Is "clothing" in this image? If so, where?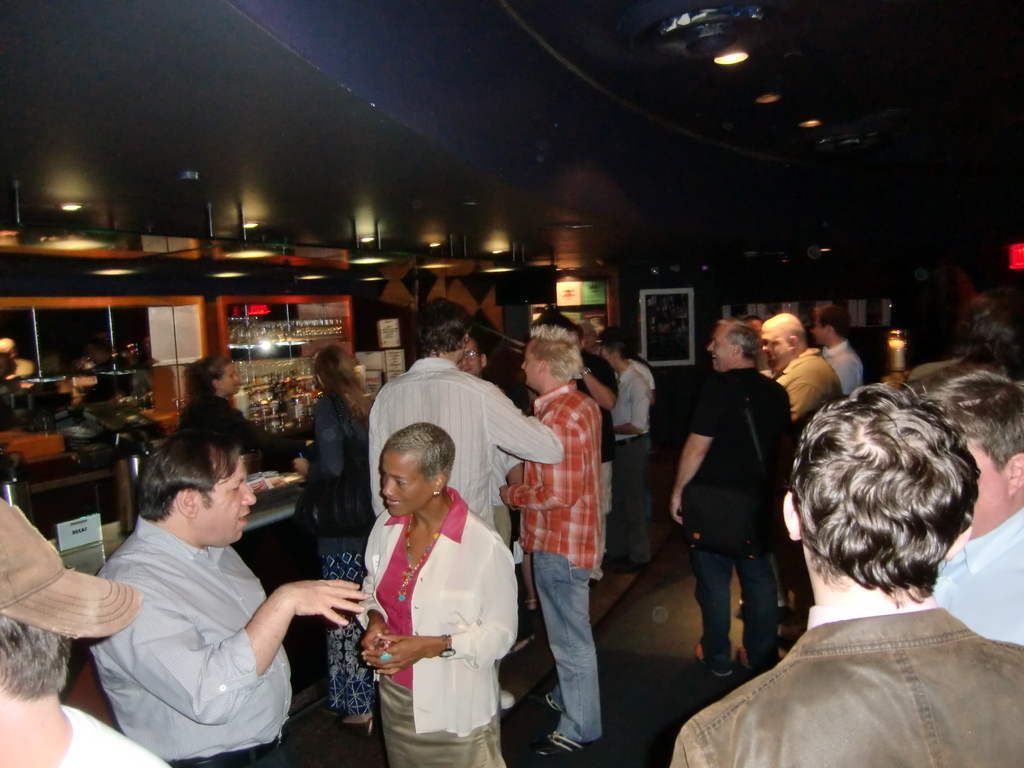
Yes, at [x1=514, y1=383, x2=601, y2=744].
